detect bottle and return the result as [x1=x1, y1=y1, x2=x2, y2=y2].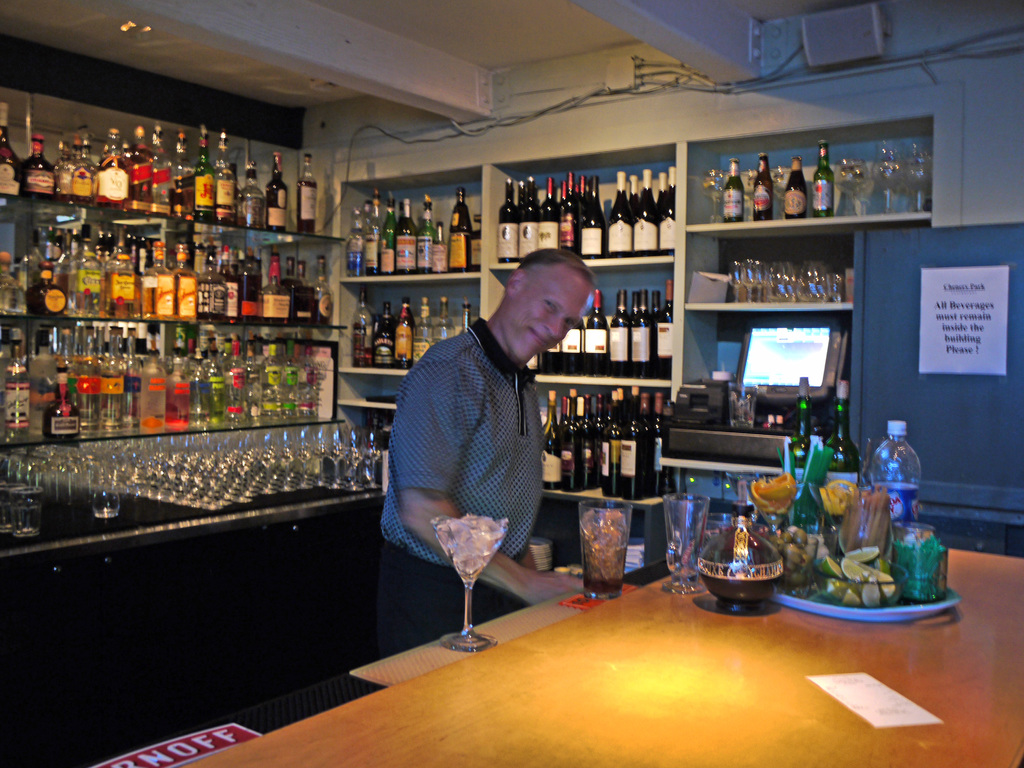
[x1=783, y1=156, x2=805, y2=218].
